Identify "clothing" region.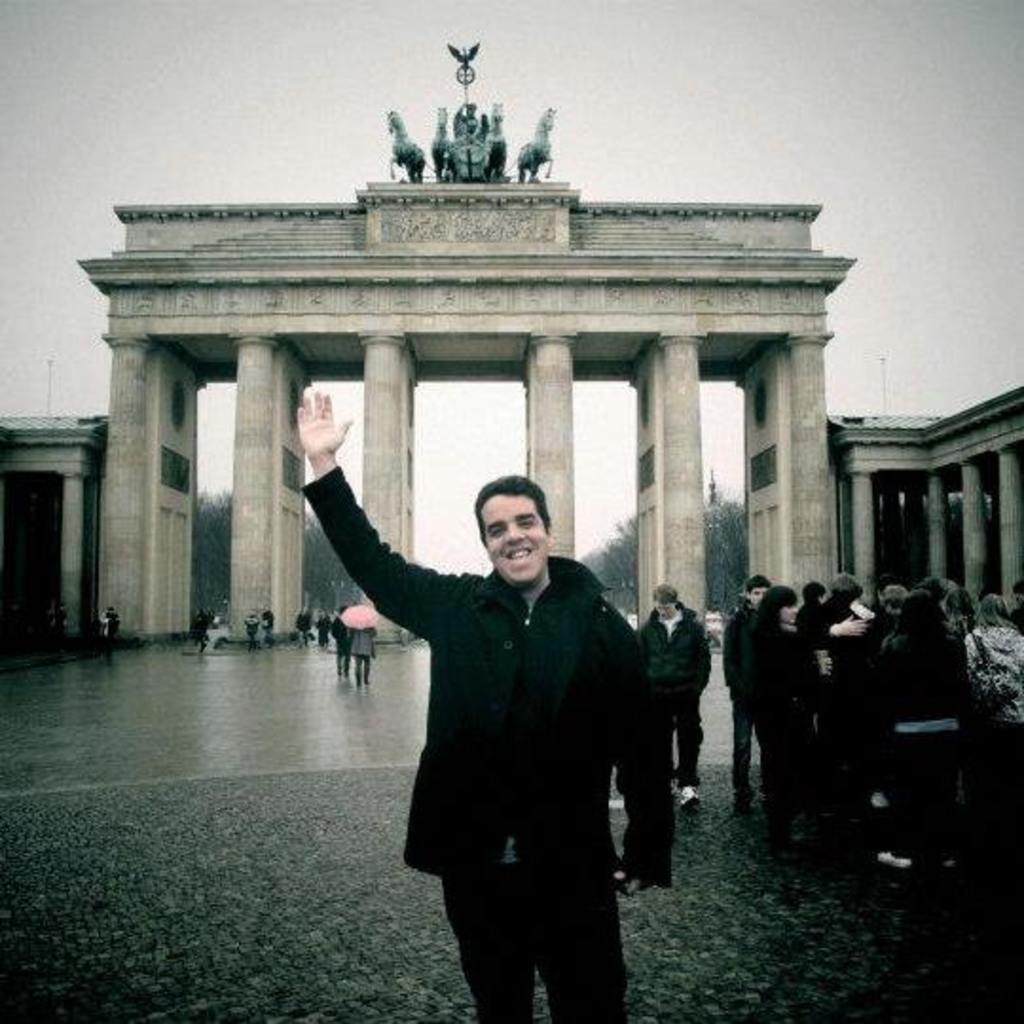
Region: [x1=332, y1=618, x2=351, y2=681].
